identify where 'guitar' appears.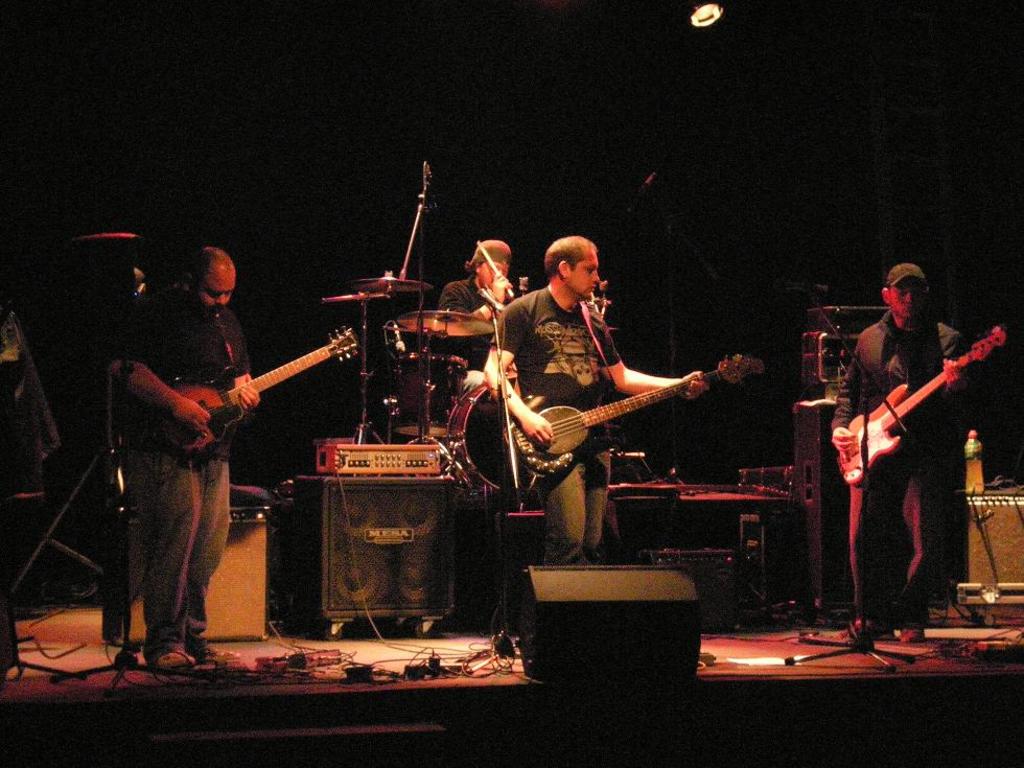
Appears at {"x1": 505, "y1": 360, "x2": 771, "y2": 473}.
